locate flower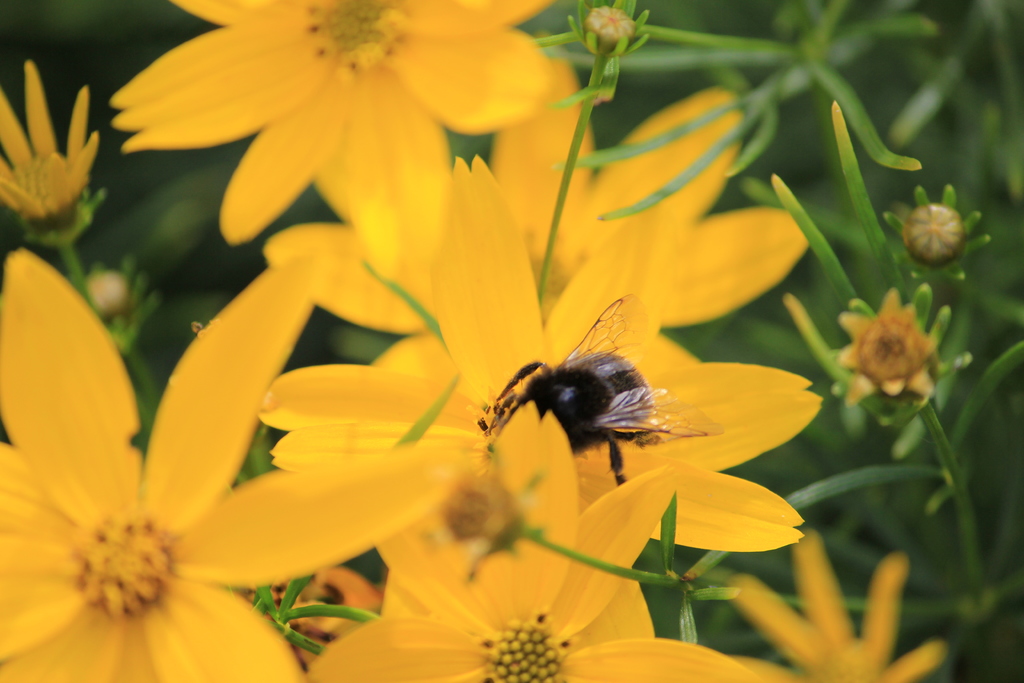
rect(0, 60, 98, 231)
